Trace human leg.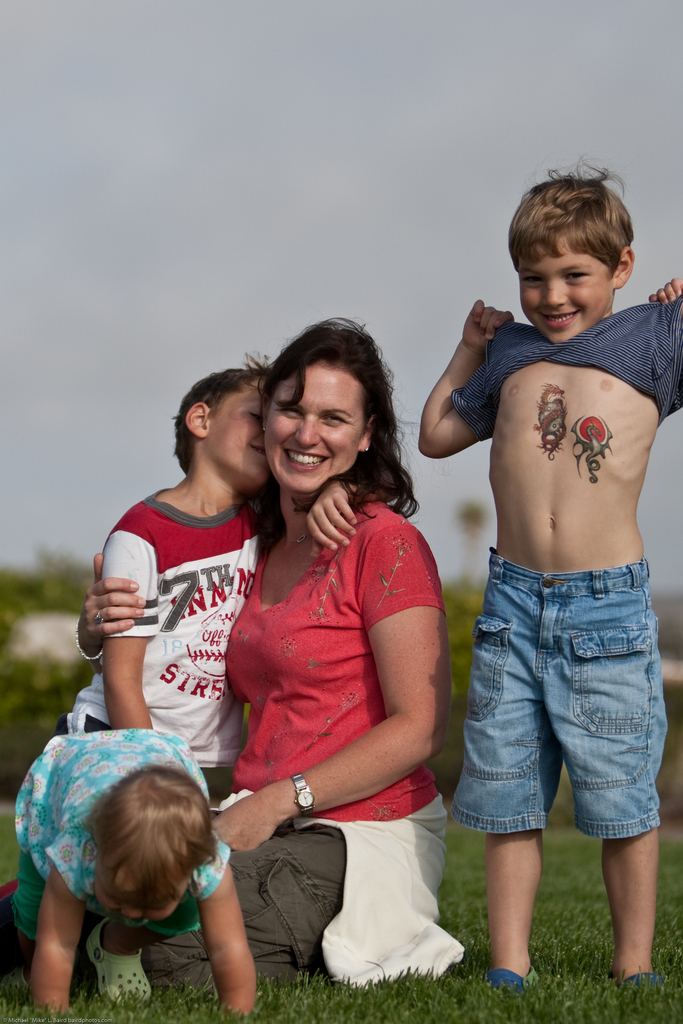
Traced to bbox=(87, 917, 155, 1006).
